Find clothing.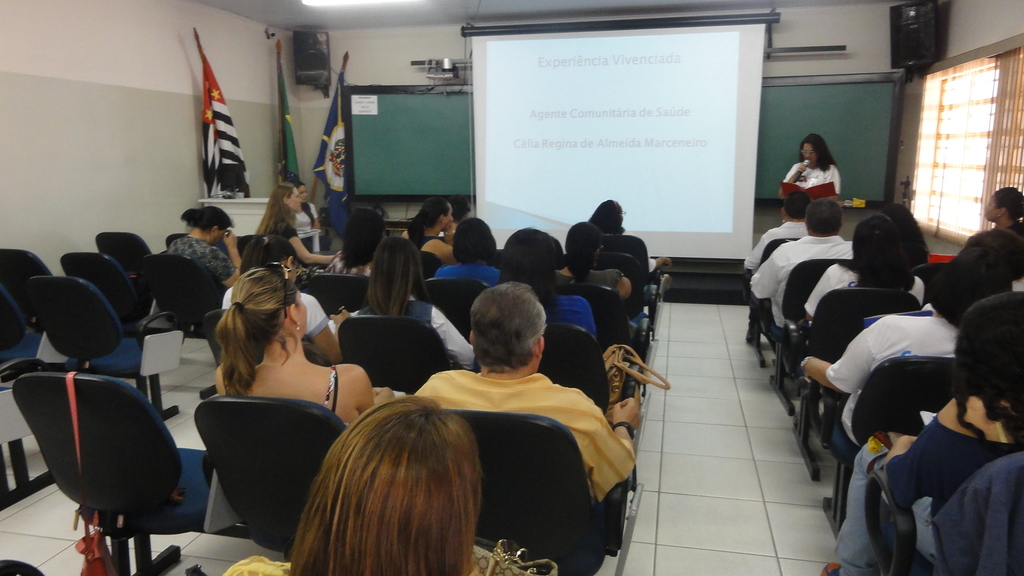
{"x1": 312, "y1": 364, "x2": 355, "y2": 429}.
